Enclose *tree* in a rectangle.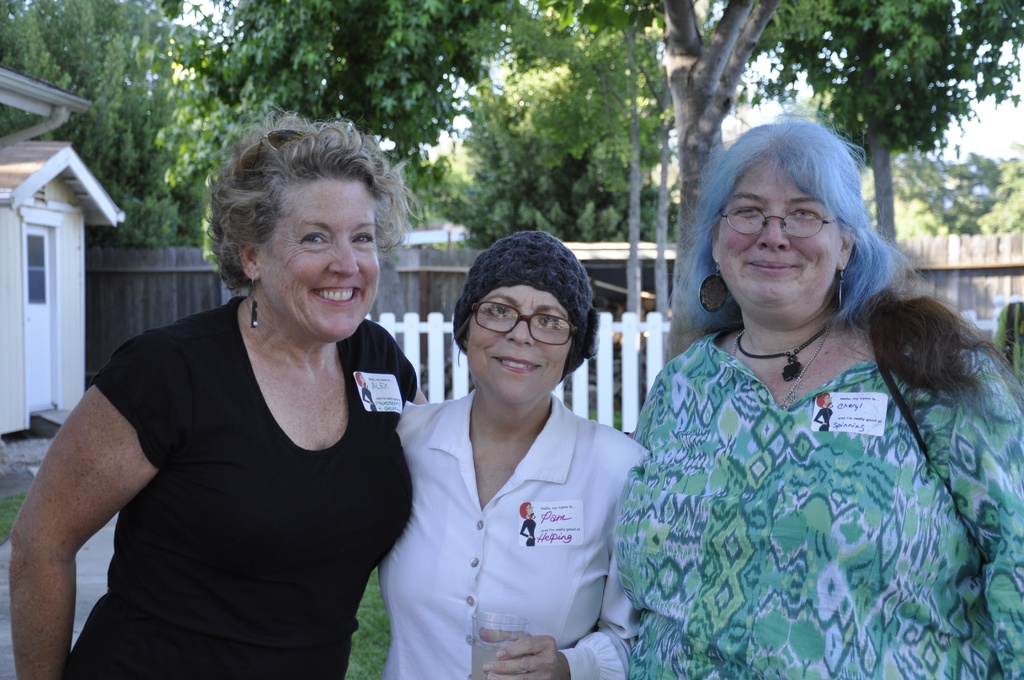
[x1=659, y1=0, x2=1023, y2=241].
